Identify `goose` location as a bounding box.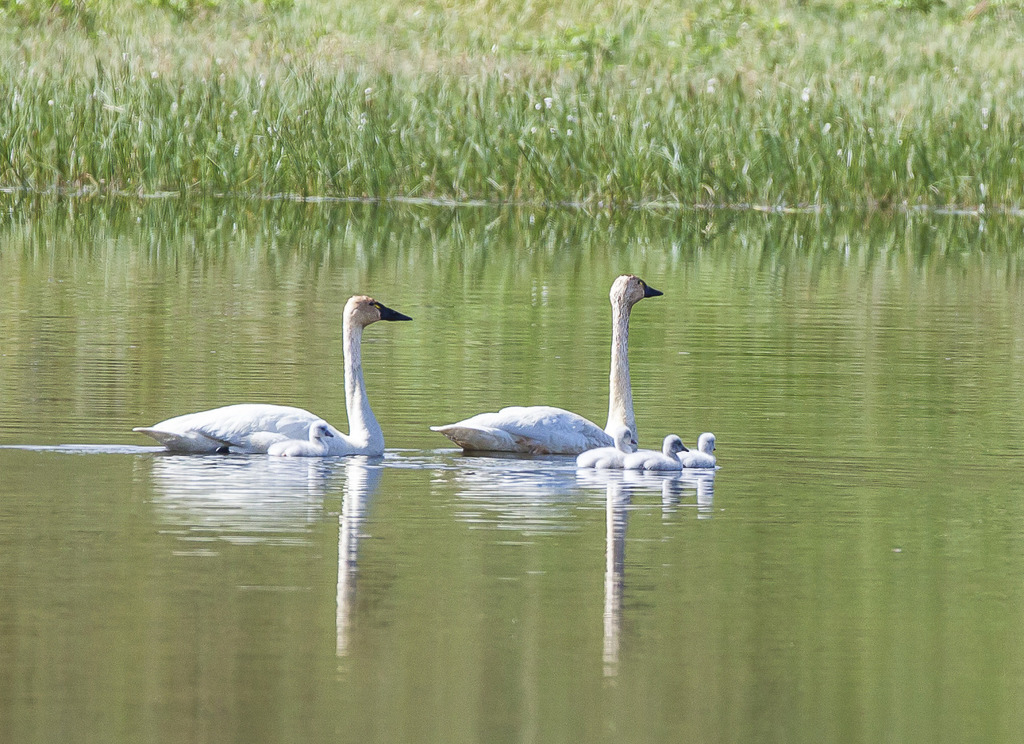
[left=582, top=426, right=643, bottom=468].
